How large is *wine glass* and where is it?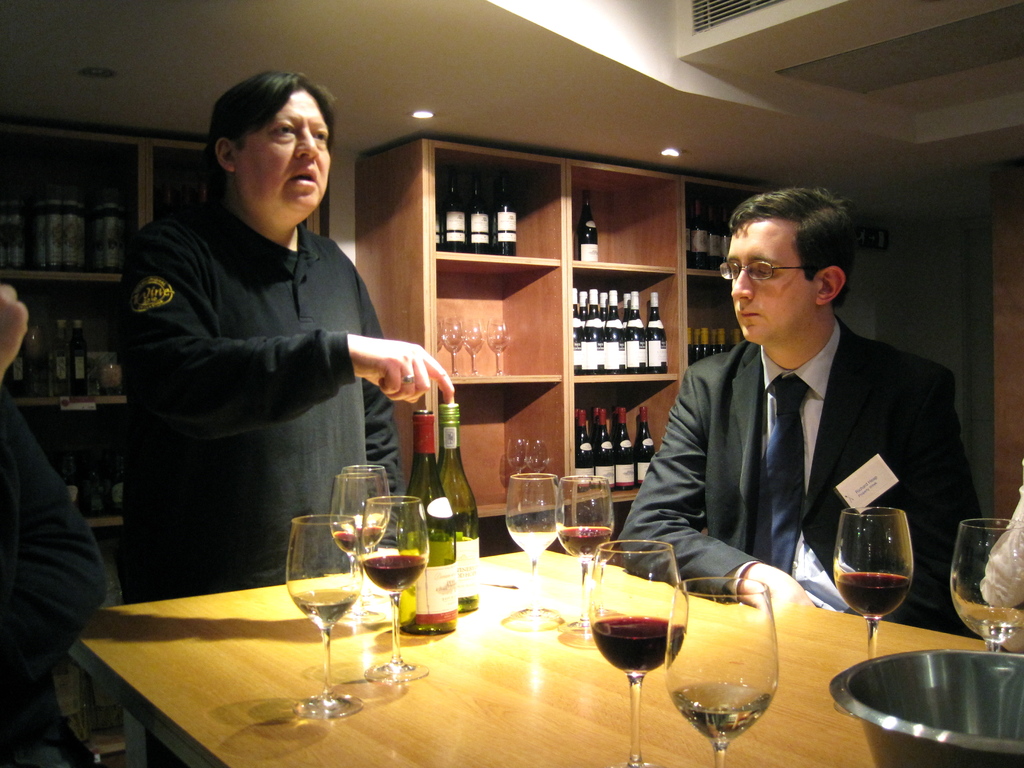
Bounding box: detection(284, 514, 365, 715).
